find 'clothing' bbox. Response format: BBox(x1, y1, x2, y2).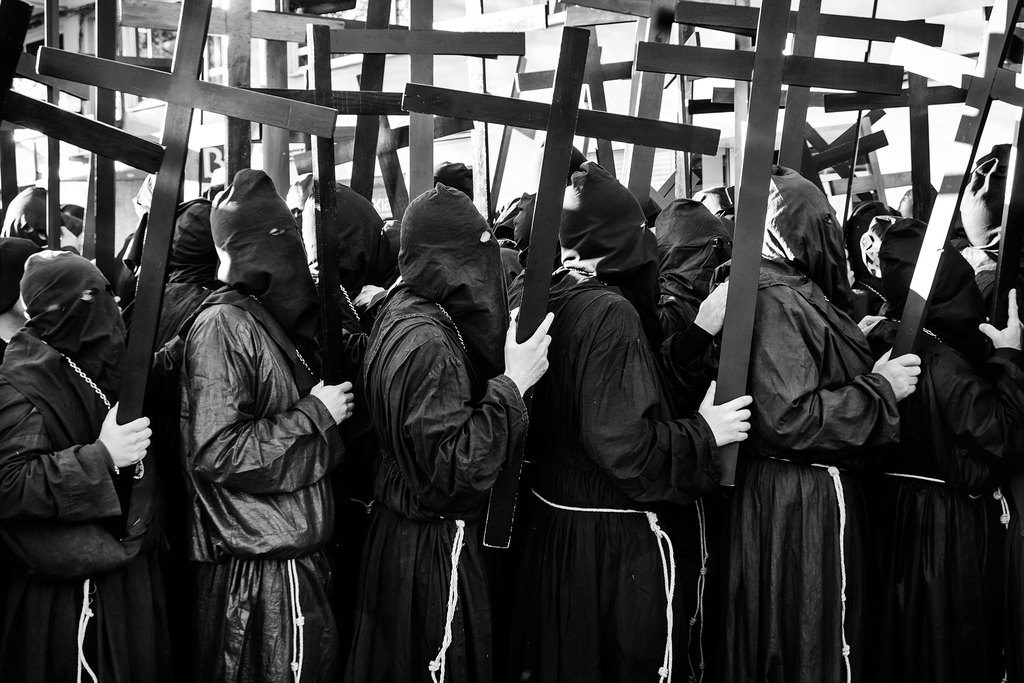
BBox(153, 201, 225, 350).
